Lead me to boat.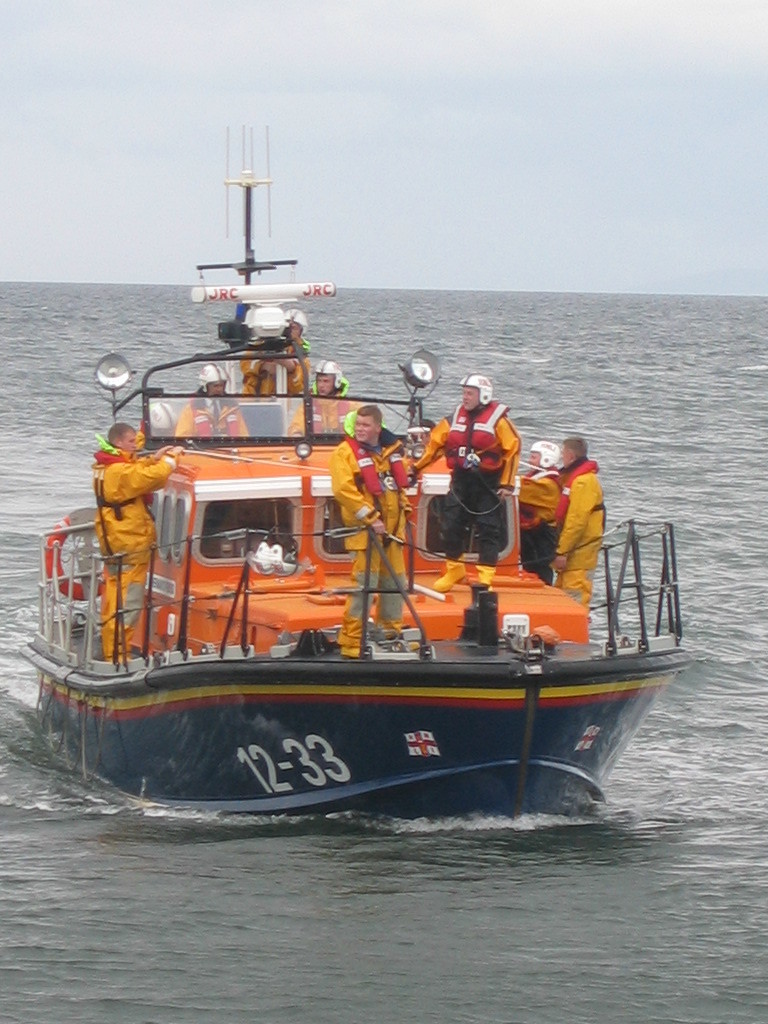
Lead to 30, 230, 746, 809.
